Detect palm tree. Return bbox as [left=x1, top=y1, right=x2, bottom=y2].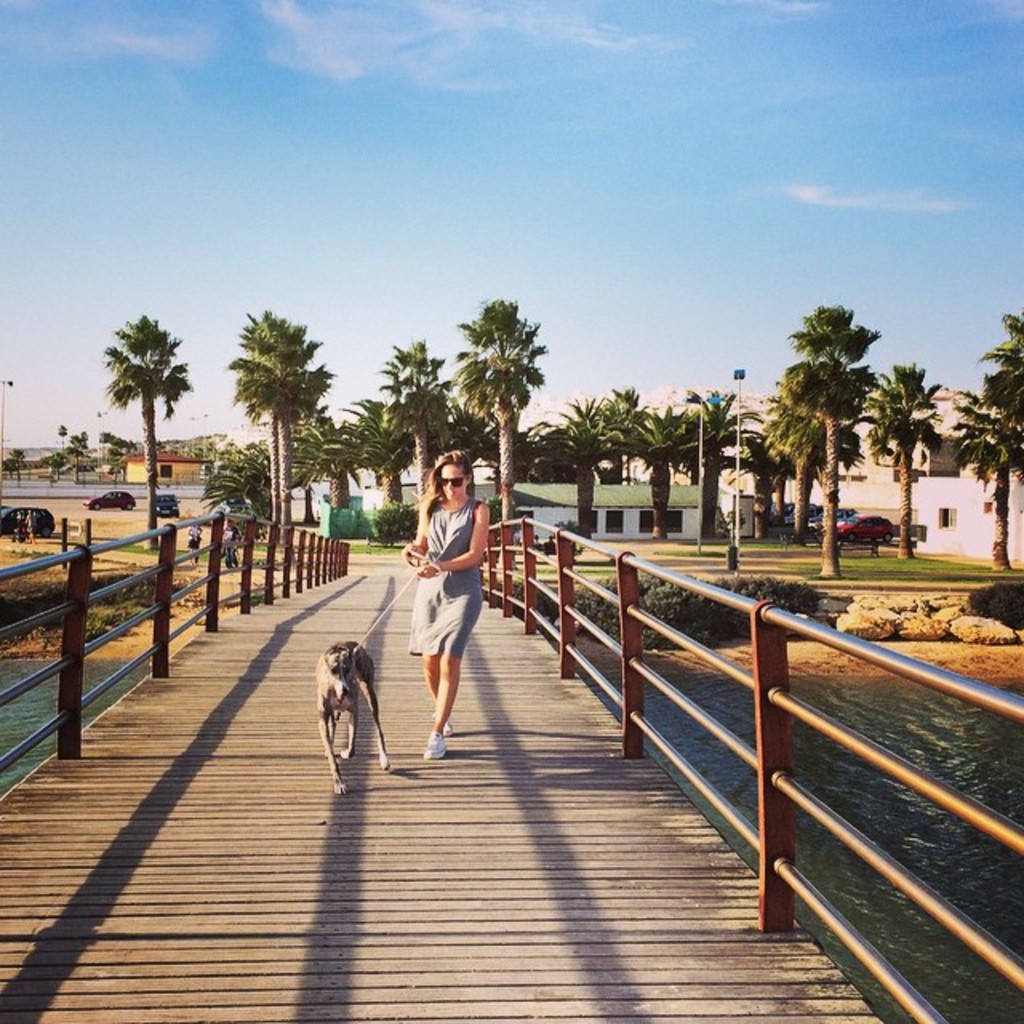
[left=456, top=293, right=539, bottom=493].
